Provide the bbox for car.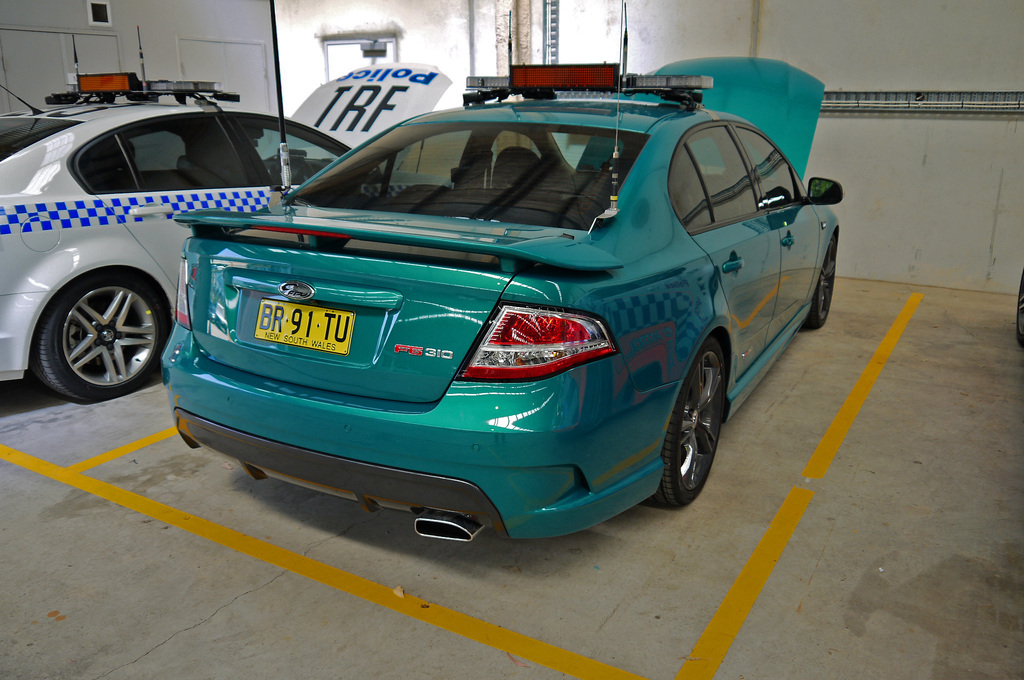
[163, 0, 849, 549].
